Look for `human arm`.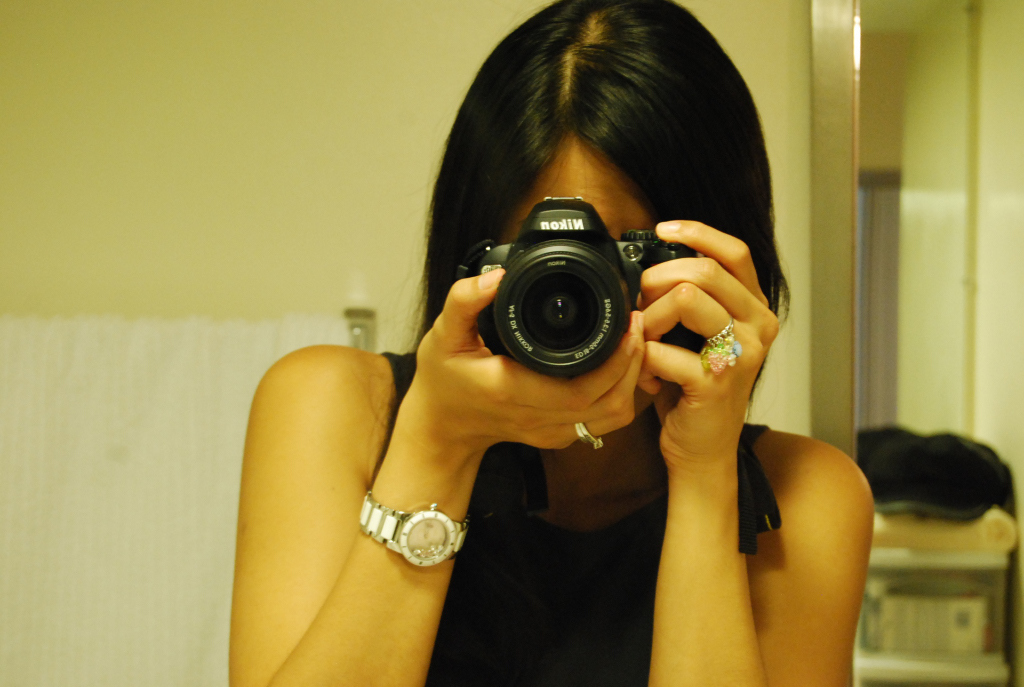
Found: 634,215,879,686.
